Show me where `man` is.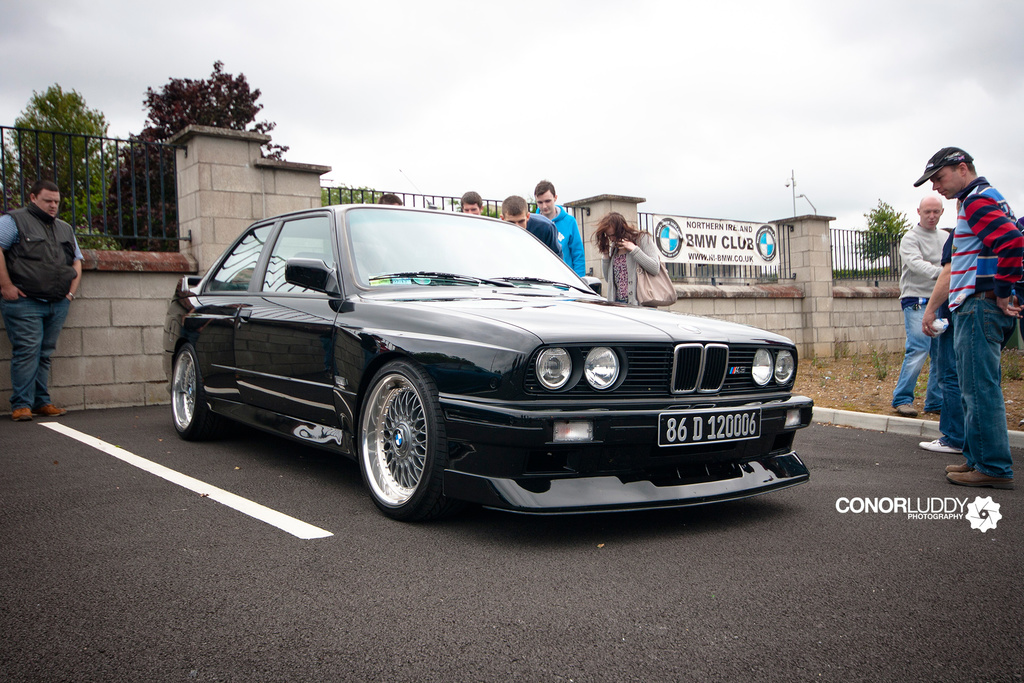
`man` is at 0, 181, 88, 423.
